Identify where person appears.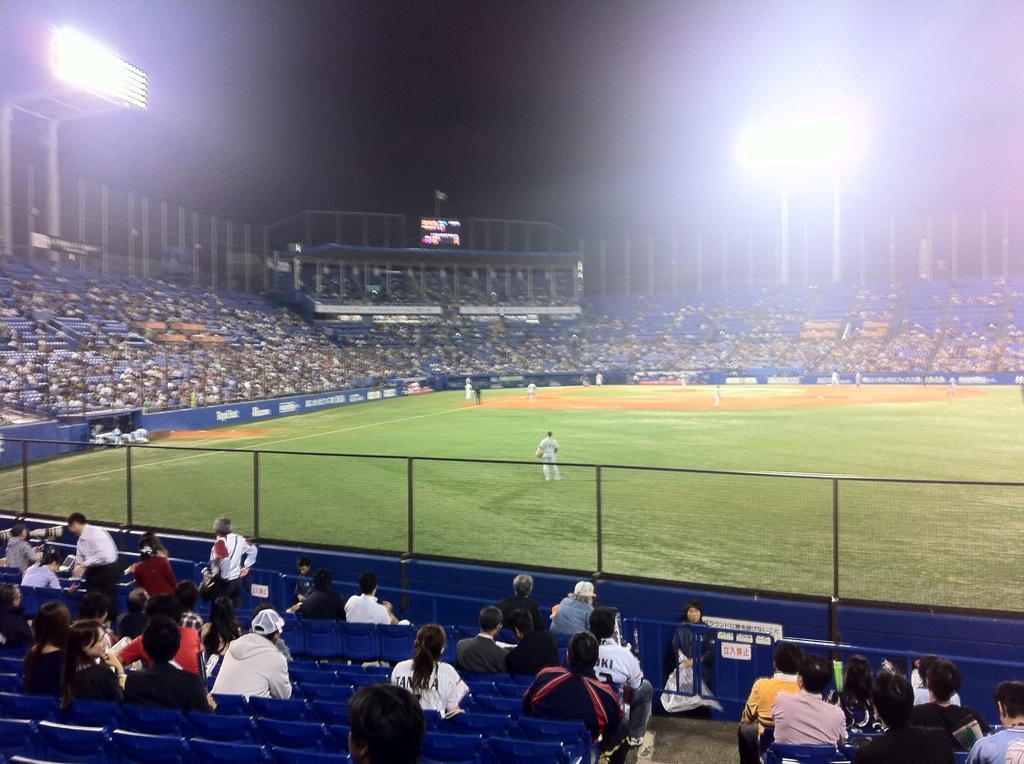
Appears at box=[941, 374, 960, 395].
